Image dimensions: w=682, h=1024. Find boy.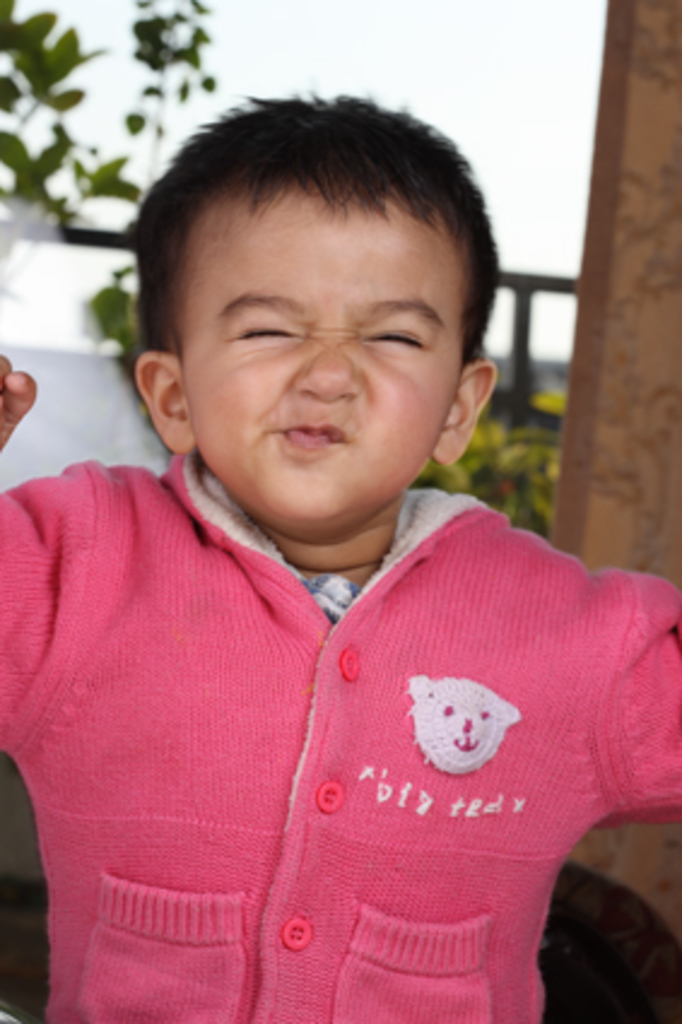
27:72:583:947.
